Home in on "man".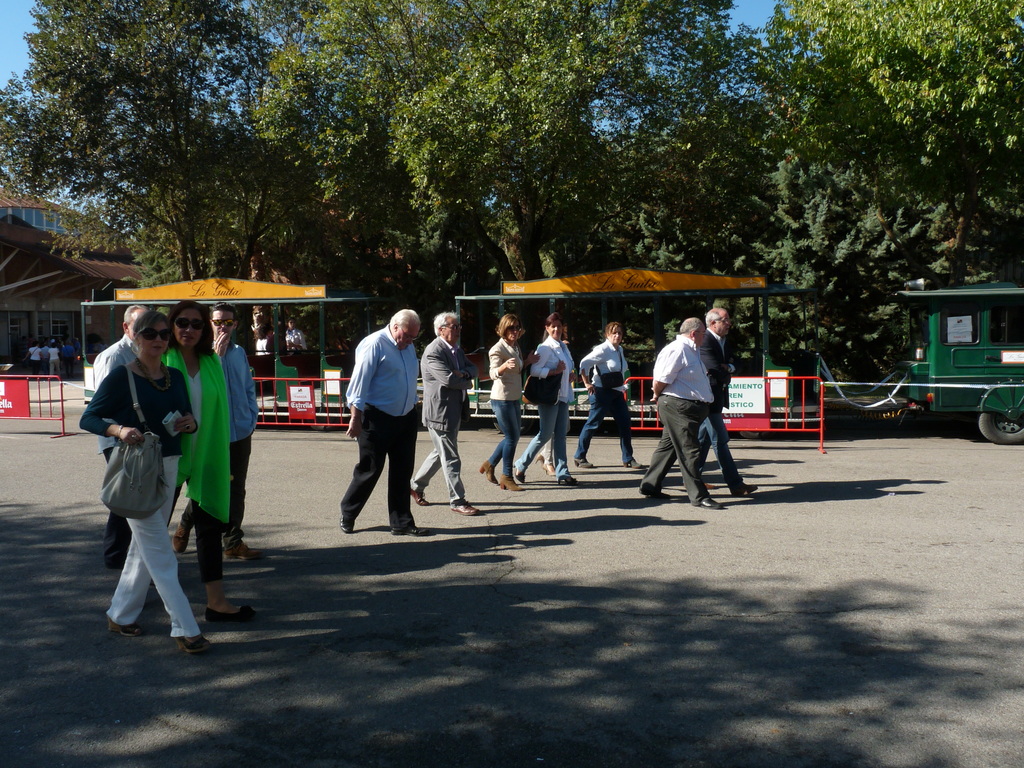
Homed in at 172,303,266,560.
